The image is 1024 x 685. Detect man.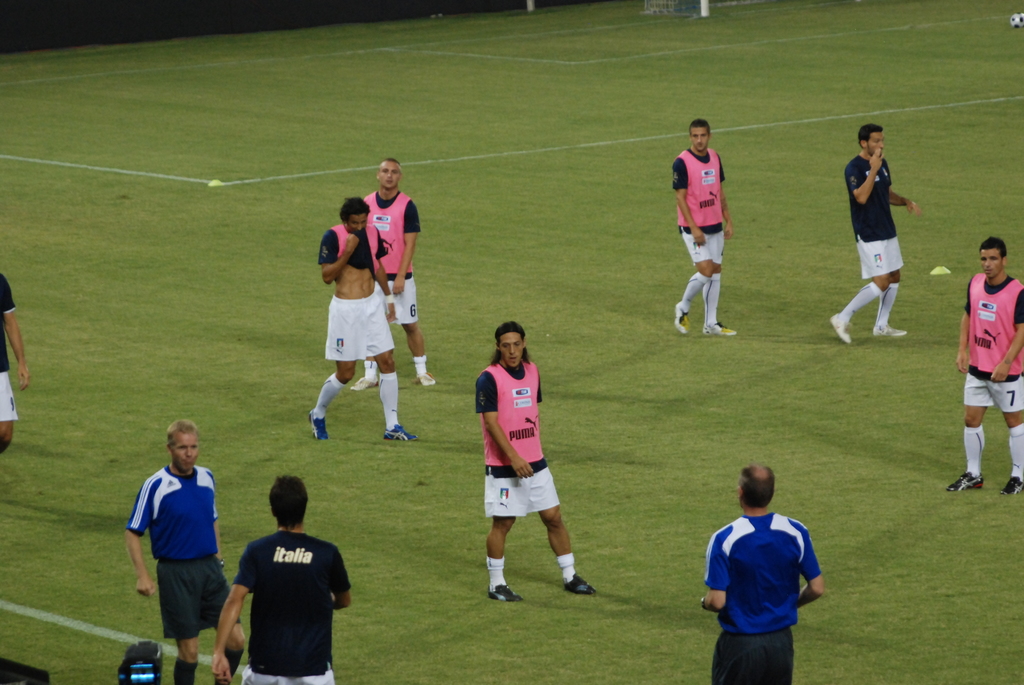
Detection: (x1=471, y1=316, x2=596, y2=606).
